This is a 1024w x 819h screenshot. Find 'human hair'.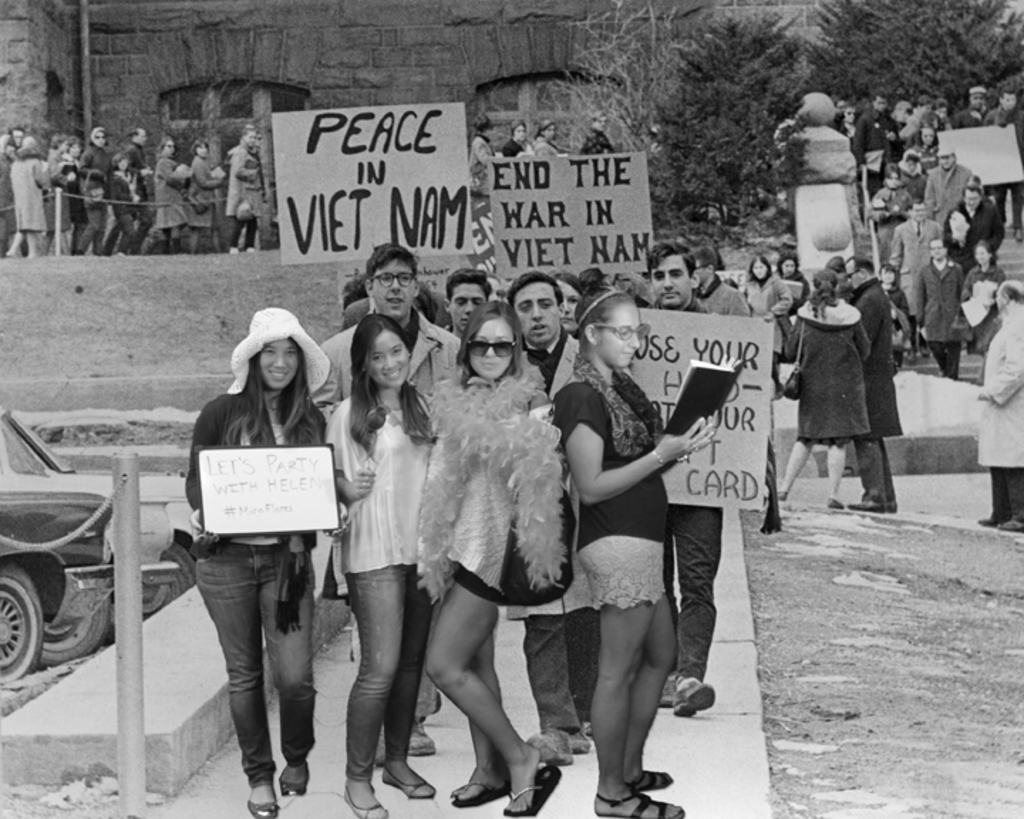
Bounding box: pyautogui.locateOnScreen(826, 255, 843, 274).
